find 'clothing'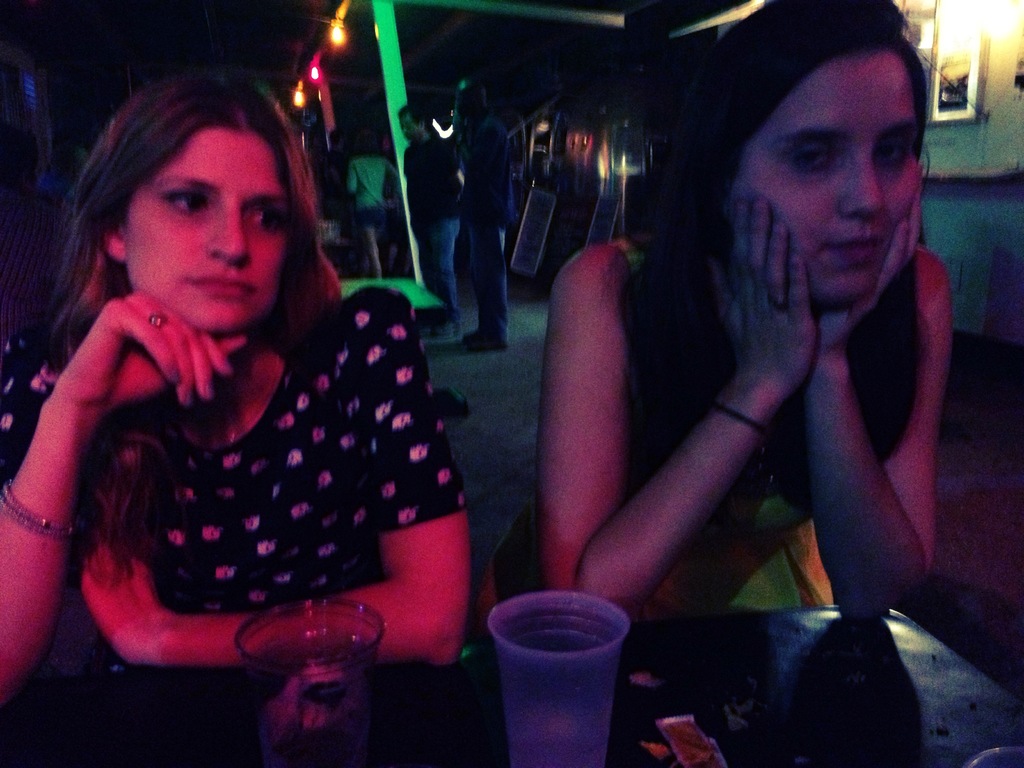
[left=477, top=230, right=935, bottom=628]
